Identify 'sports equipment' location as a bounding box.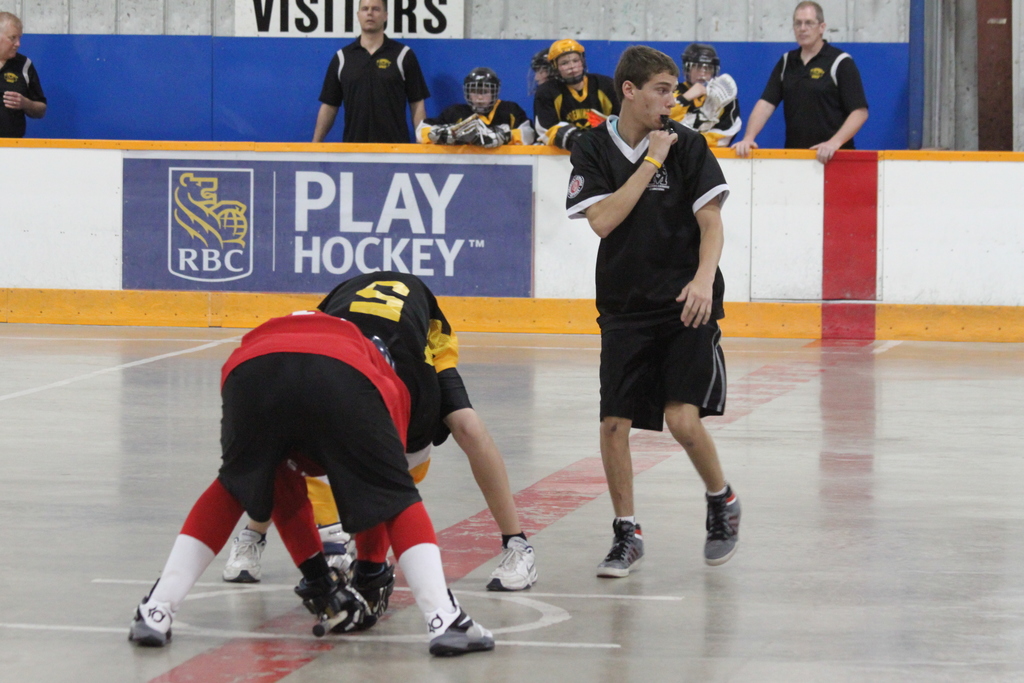
(x1=295, y1=554, x2=376, y2=632).
